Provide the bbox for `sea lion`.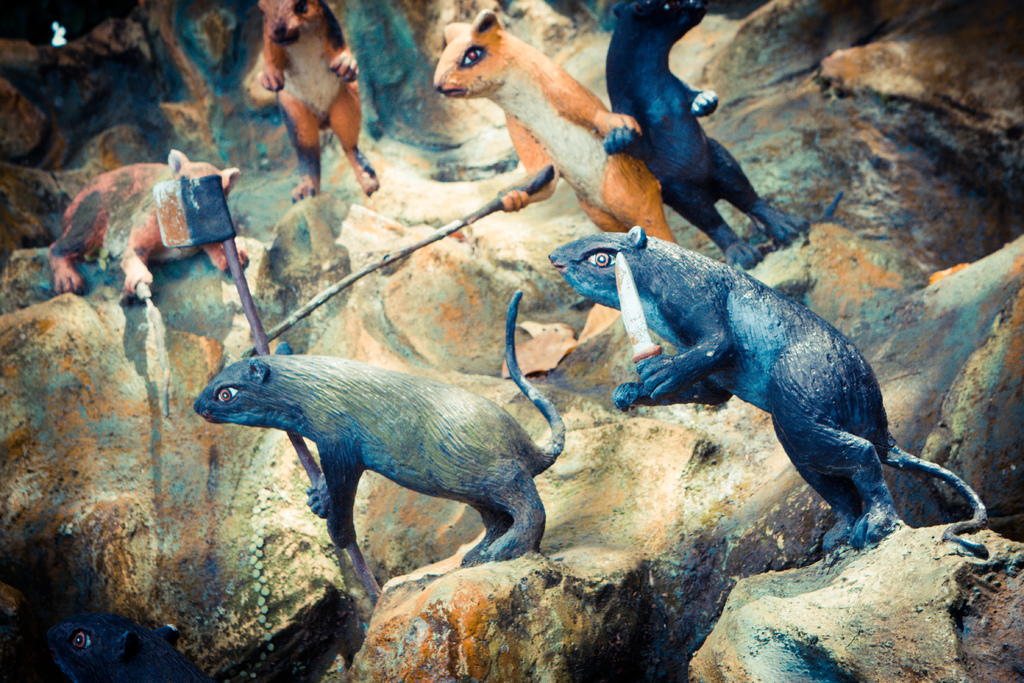
[x1=49, y1=149, x2=248, y2=300].
